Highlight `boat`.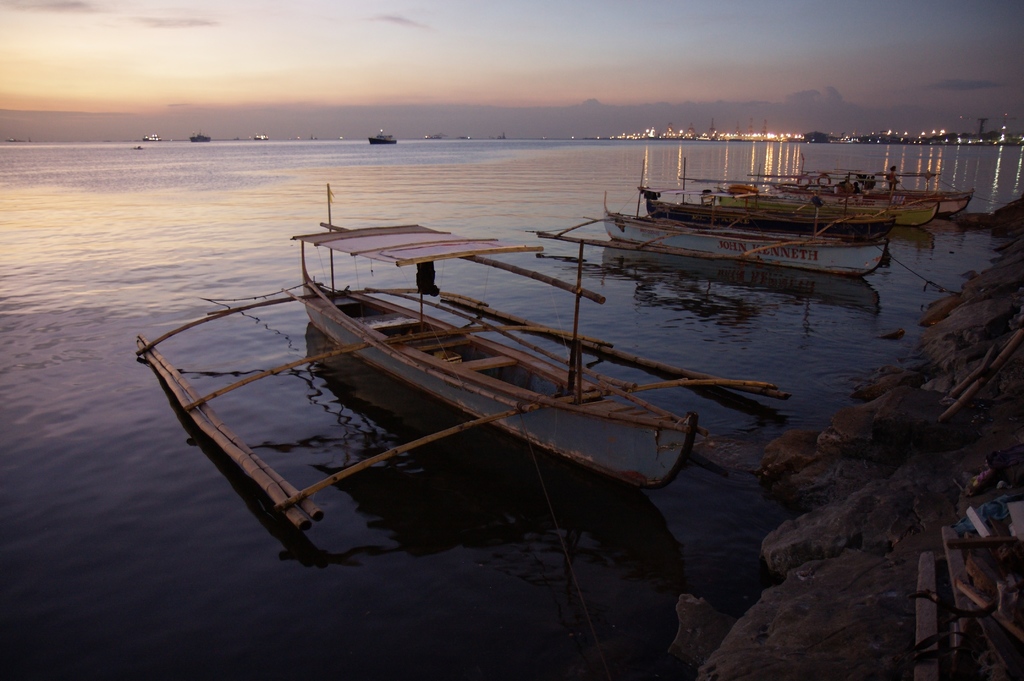
Highlighted region: {"left": 540, "top": 156, "right": 895, "bottom": 285}.
